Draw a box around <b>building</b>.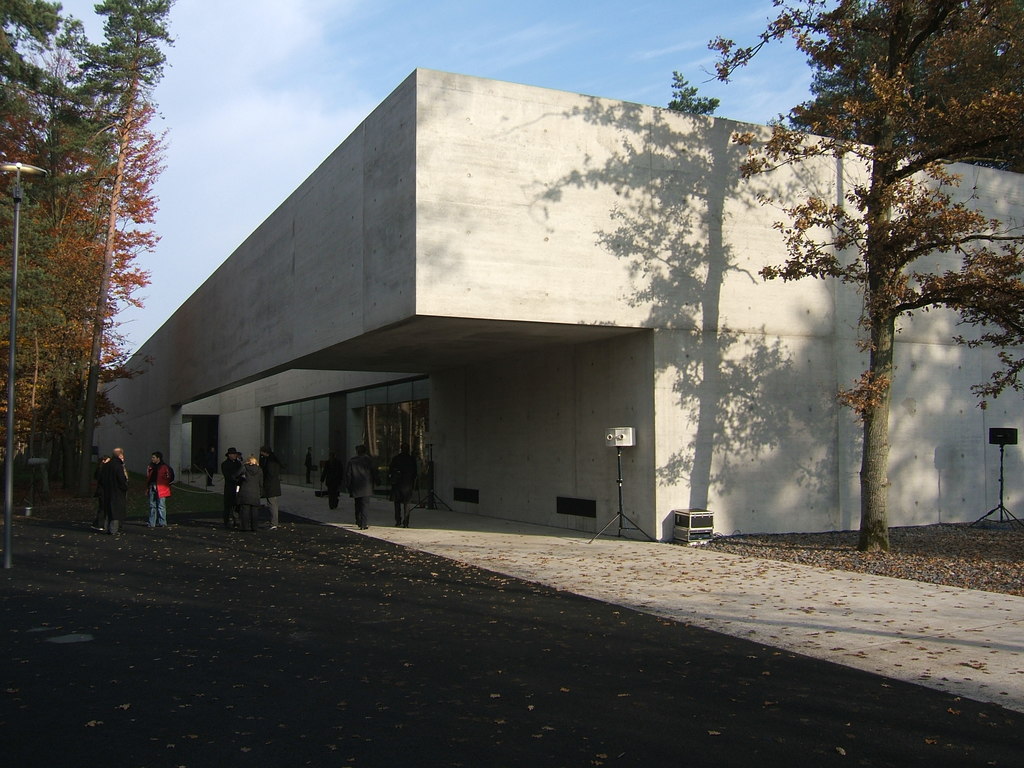
Rect(89, 64, 1023, 541).
